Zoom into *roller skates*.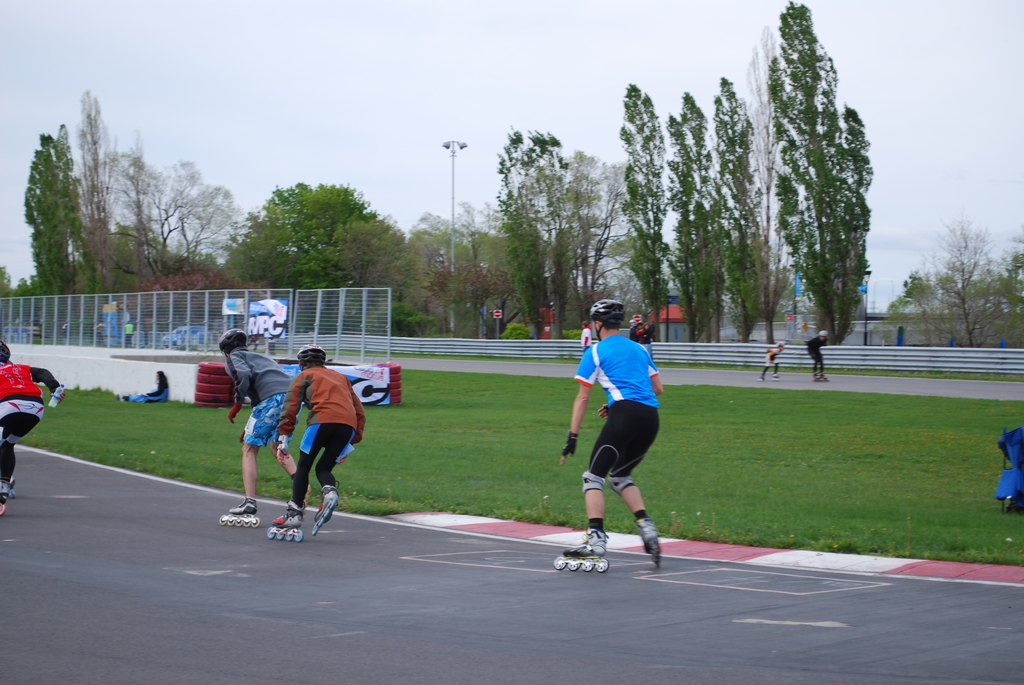
Zoom target: pyautogui.locateOnScreen(6, 480, 16, 501).
